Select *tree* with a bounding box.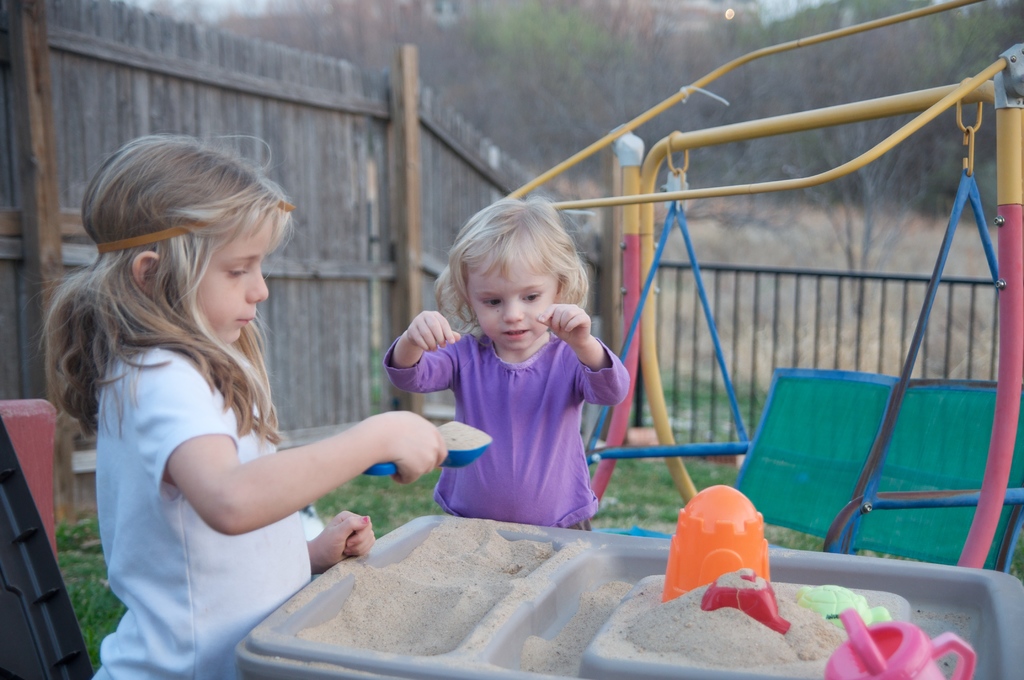
<bbox>748, 0, 1023, 309</bbox>.
